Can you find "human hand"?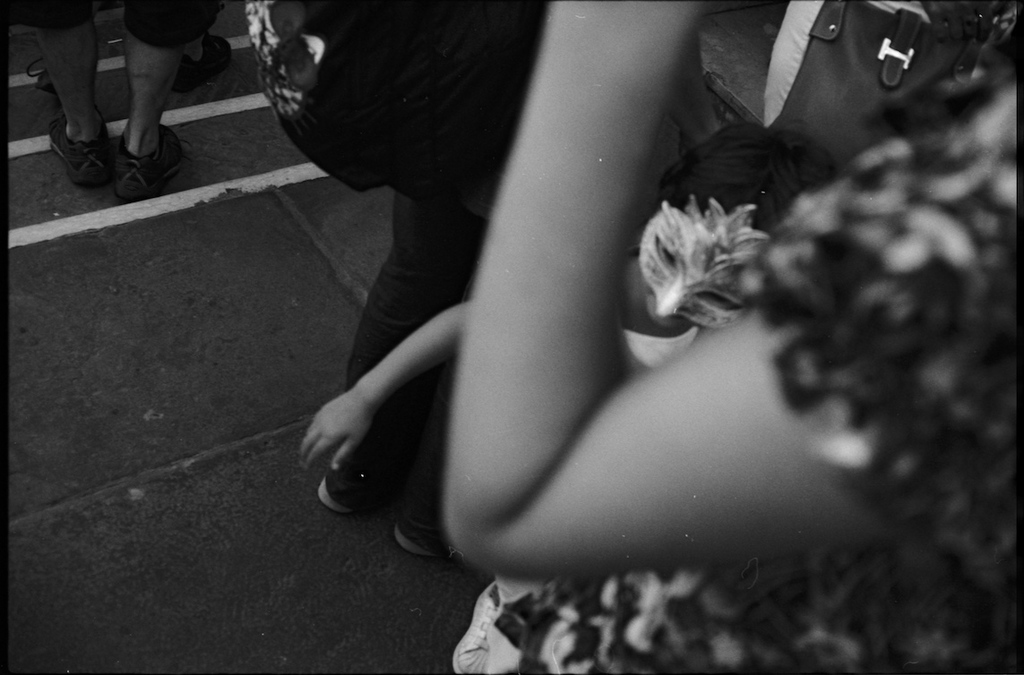
Yes, bounding box: (x1=294, y1=382, x2=374, y2=476).
